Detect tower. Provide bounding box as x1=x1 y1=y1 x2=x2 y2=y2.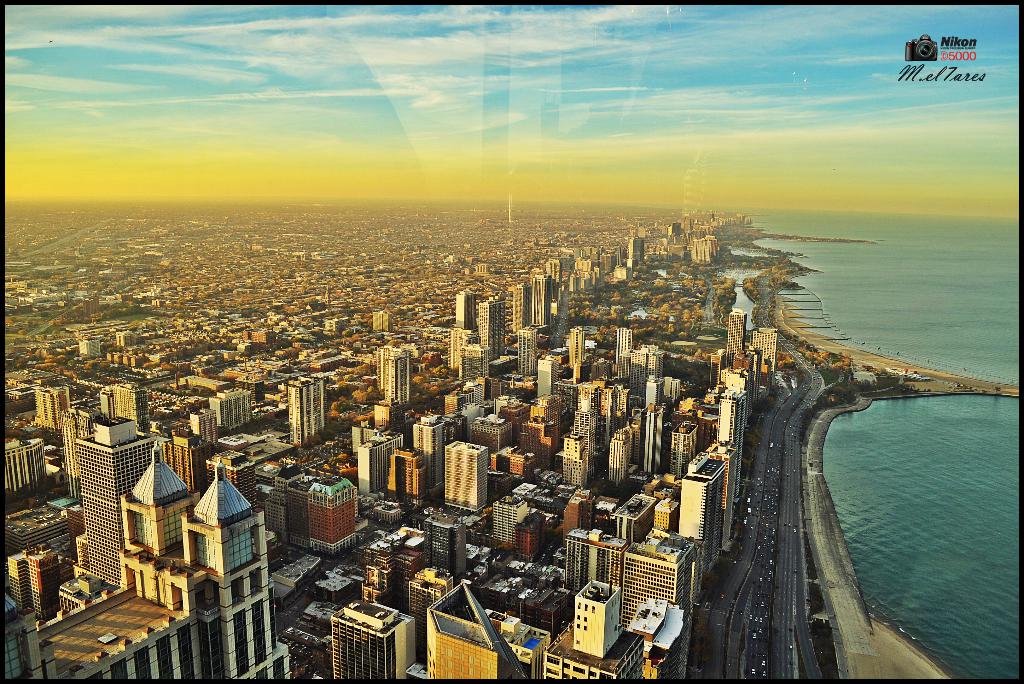
x1=644 y1=407 x2=663 y2=476.
